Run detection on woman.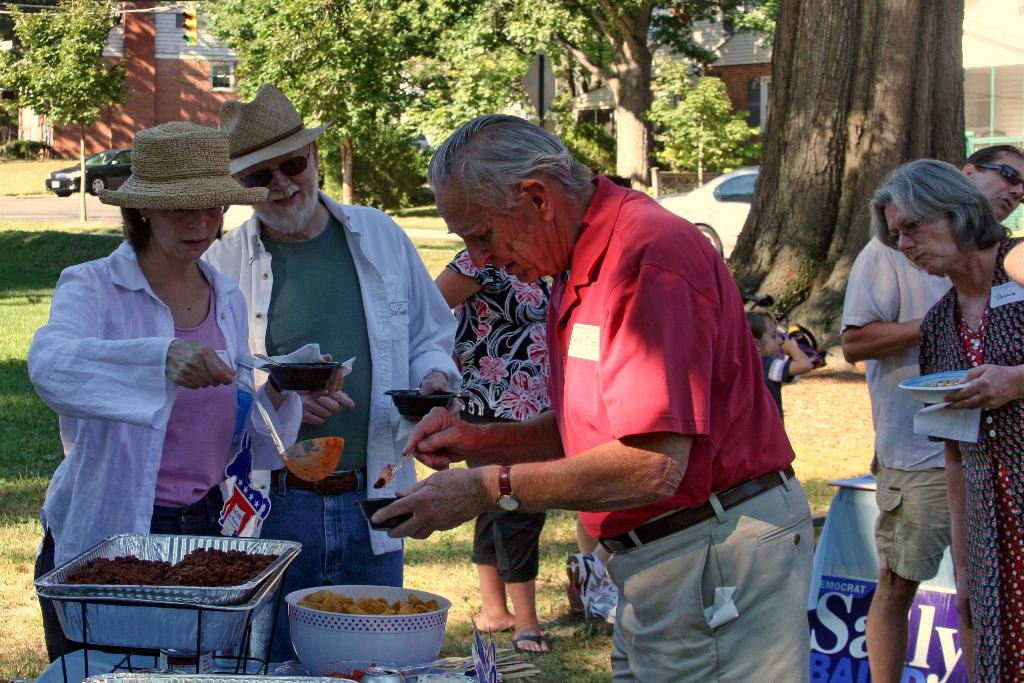
Result: 431, 247, 552, 654.
